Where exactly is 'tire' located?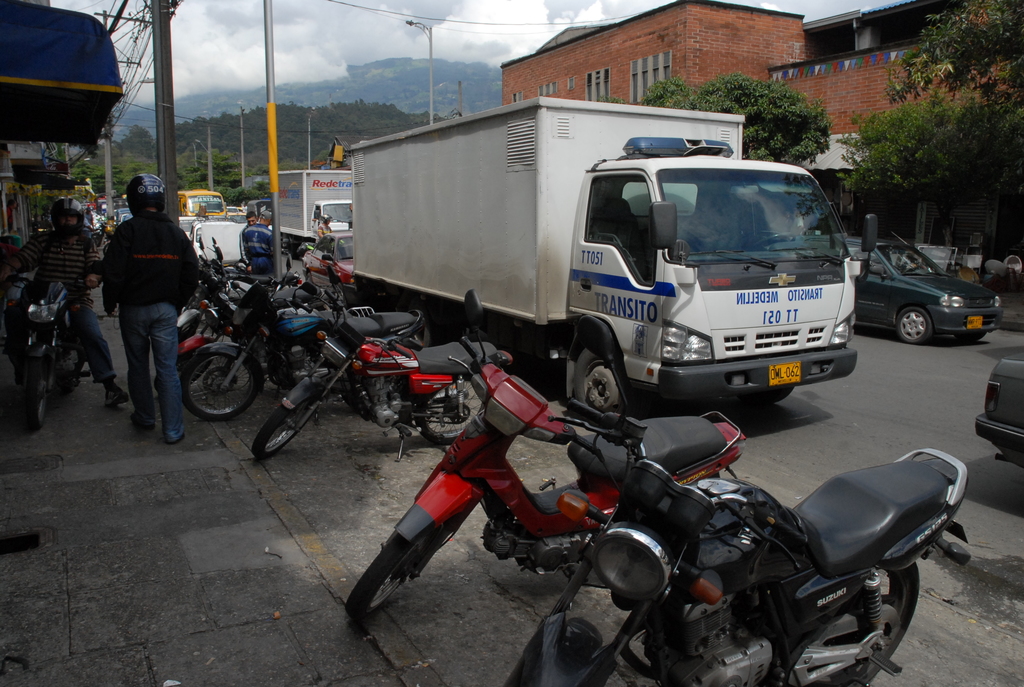
Its bounding box is [x1=252, y1=393, x2=318, y2=455].
